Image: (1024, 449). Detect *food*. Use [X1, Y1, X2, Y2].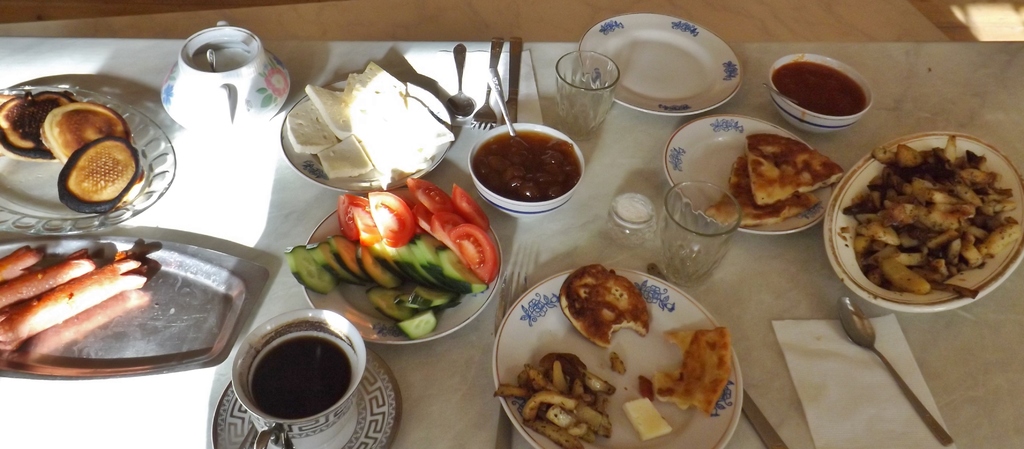
[0, 90, 141, 218].
